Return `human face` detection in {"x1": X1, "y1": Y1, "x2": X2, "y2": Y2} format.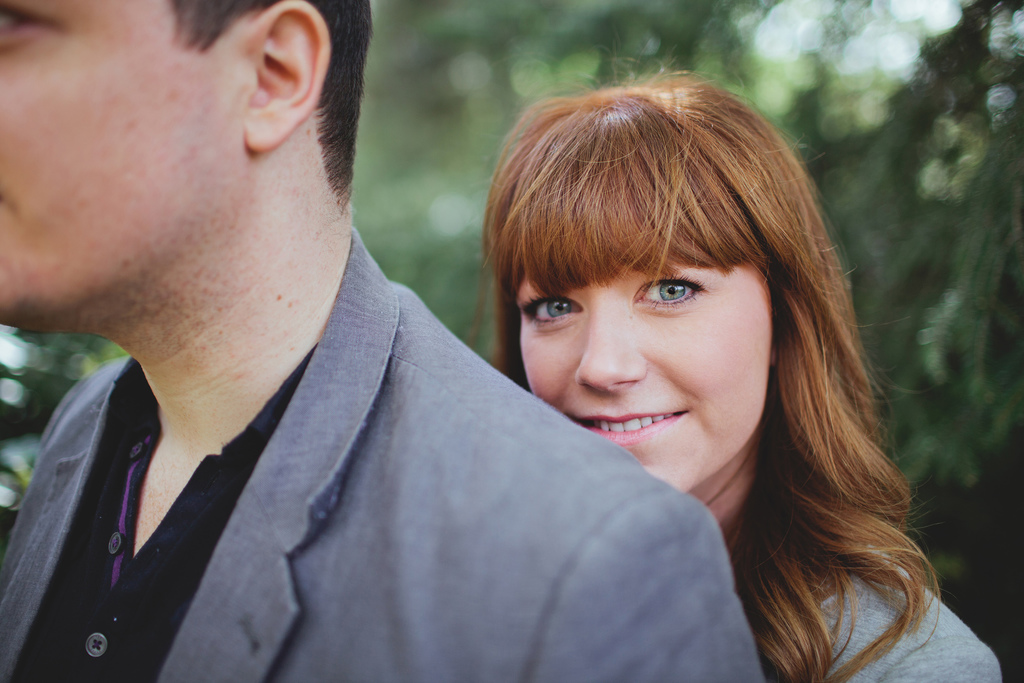
{"x1": 513, "y1": 265, "x2": 765, "y2": 488}.
